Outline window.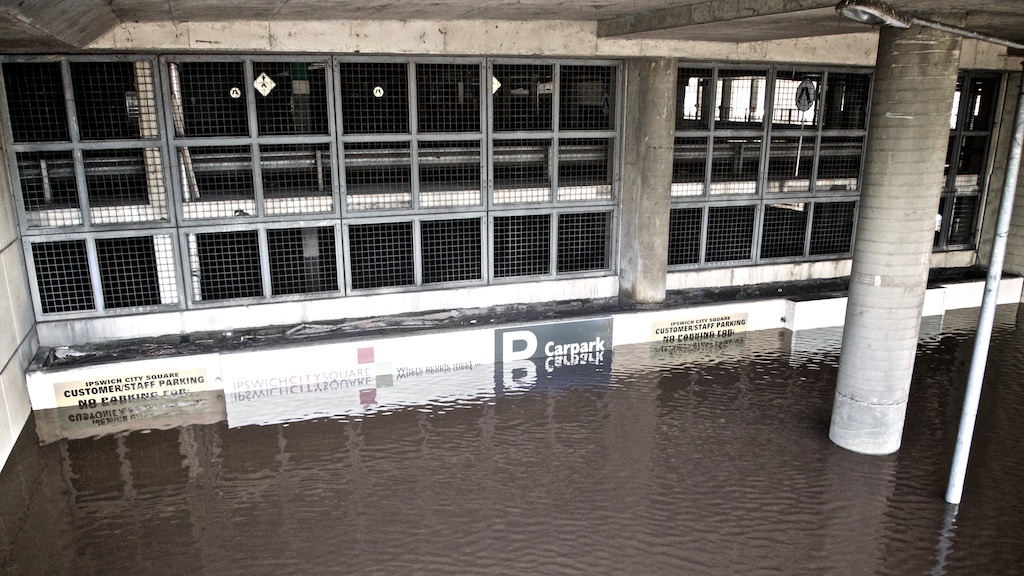
Outline: [left=35, top=229, right=177, bottom=308].
